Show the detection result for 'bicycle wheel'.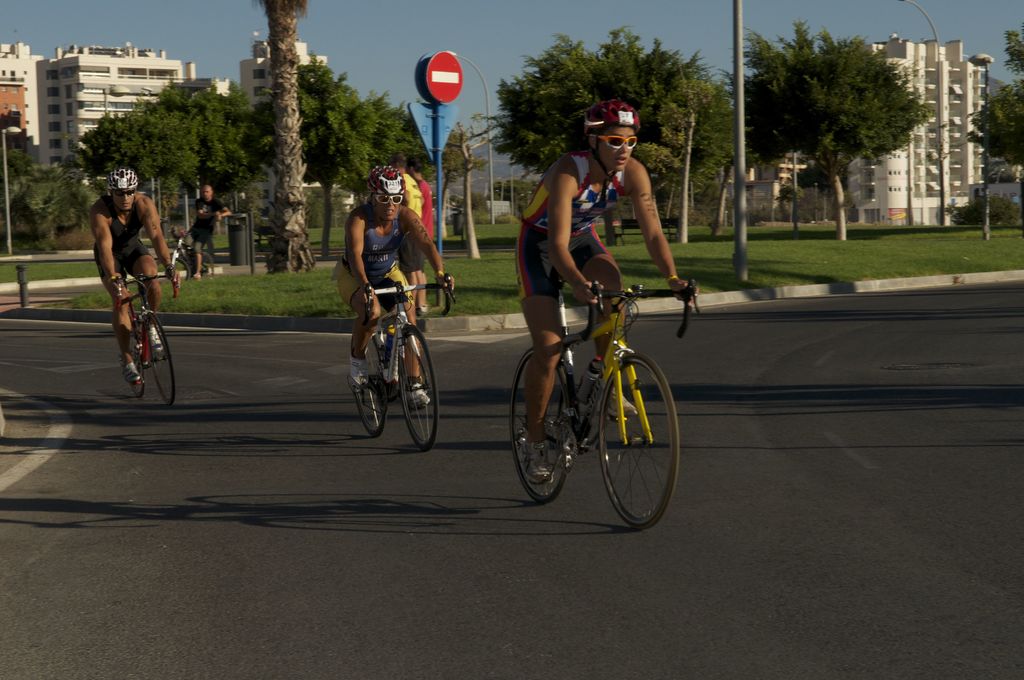
select_region(154, 253, 191, 284).
